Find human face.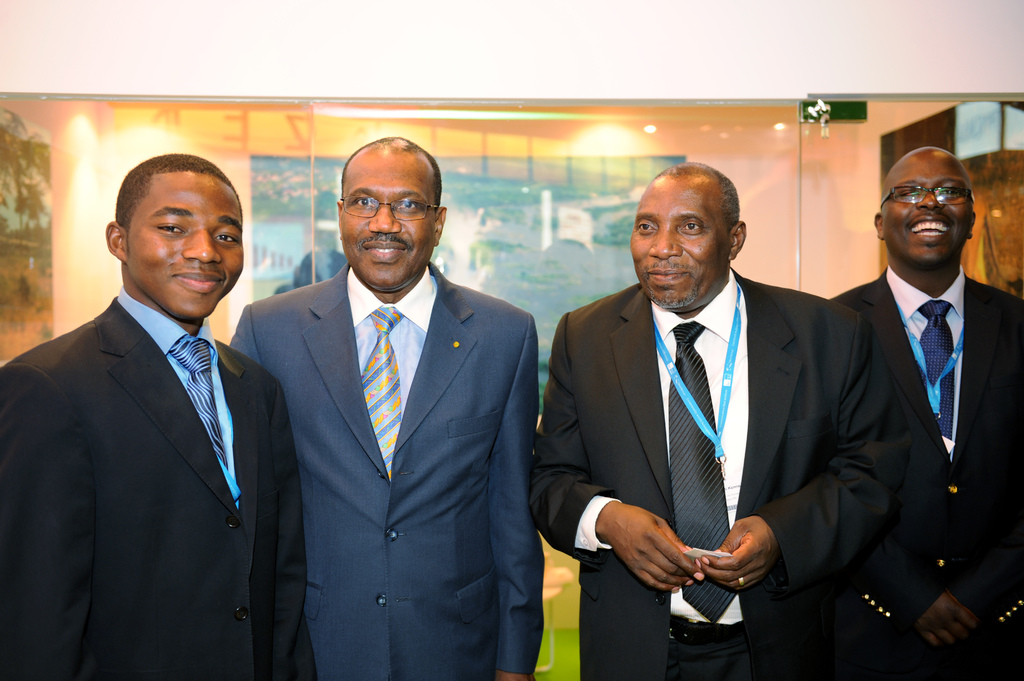
Rect(881, 145, 980, 264).
